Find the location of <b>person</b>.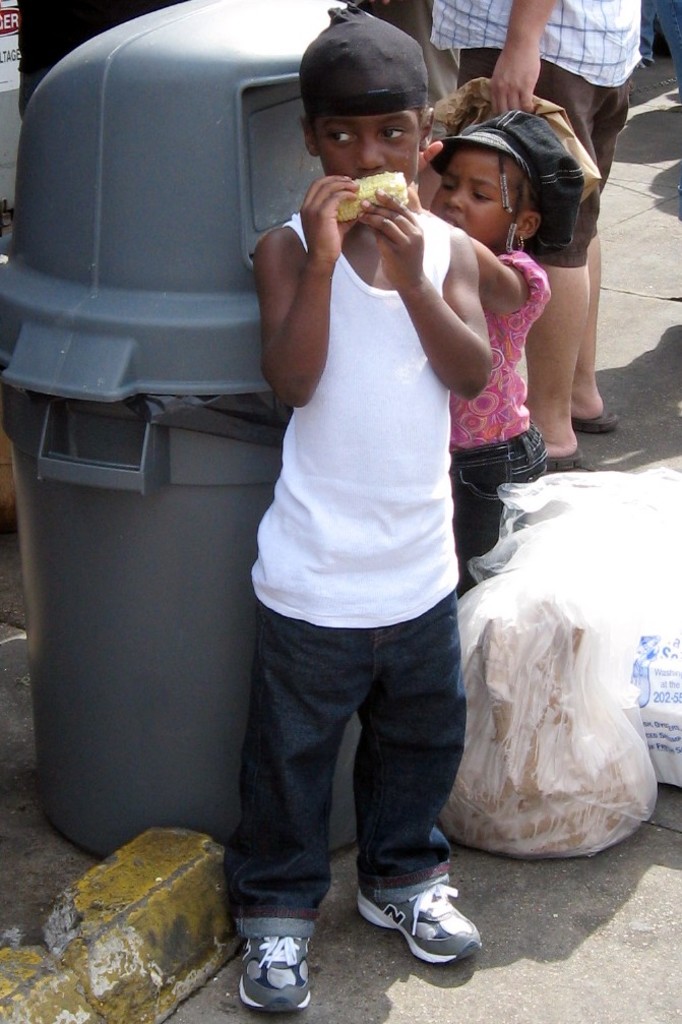
Location: {"x1": 417, "y1": 106, "x2": 579, "y2": 588}.
